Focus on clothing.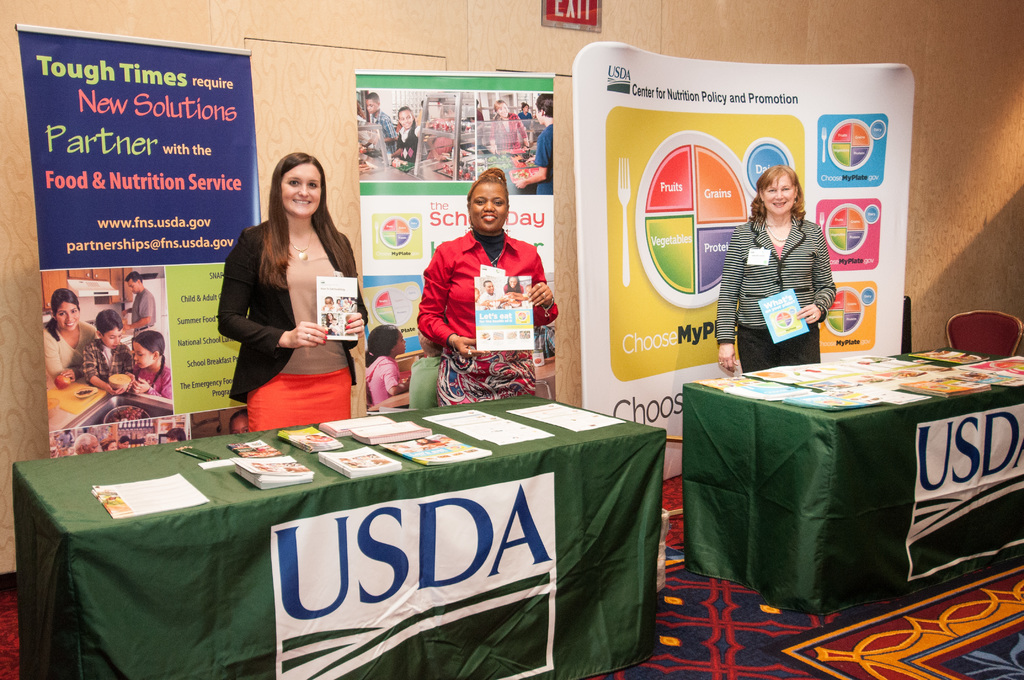
Focused at Rect(518, 113, 537, 150).
